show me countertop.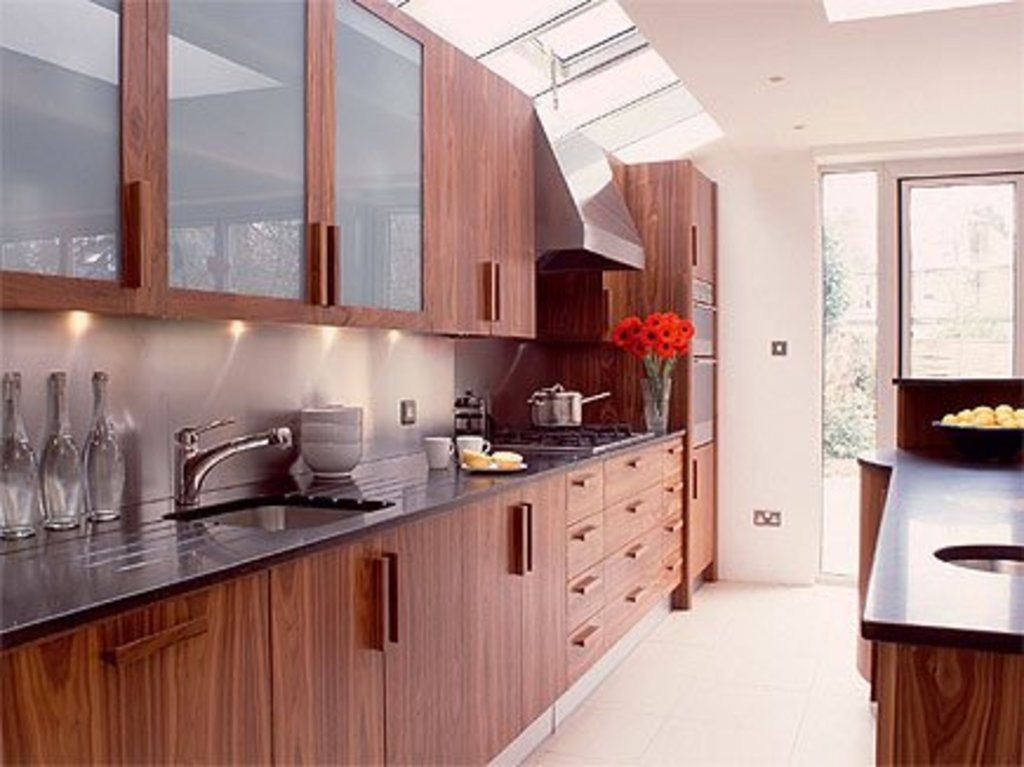
countertop is here: left=852, top=442, right=1022, bottom=666.
